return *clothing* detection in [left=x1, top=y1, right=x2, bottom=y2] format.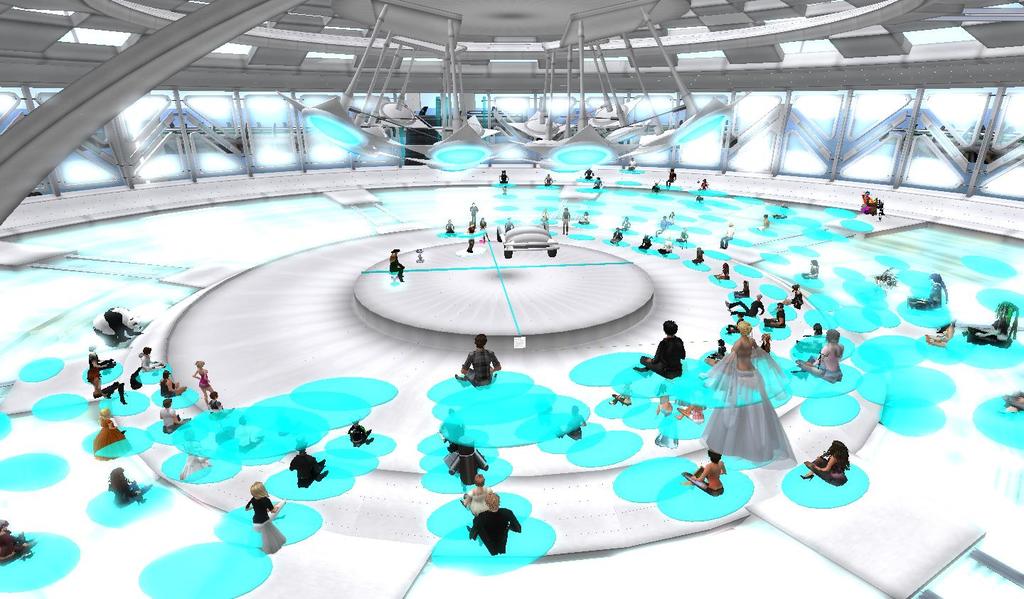
[left=786, top=293, right=801, bottom=308].
